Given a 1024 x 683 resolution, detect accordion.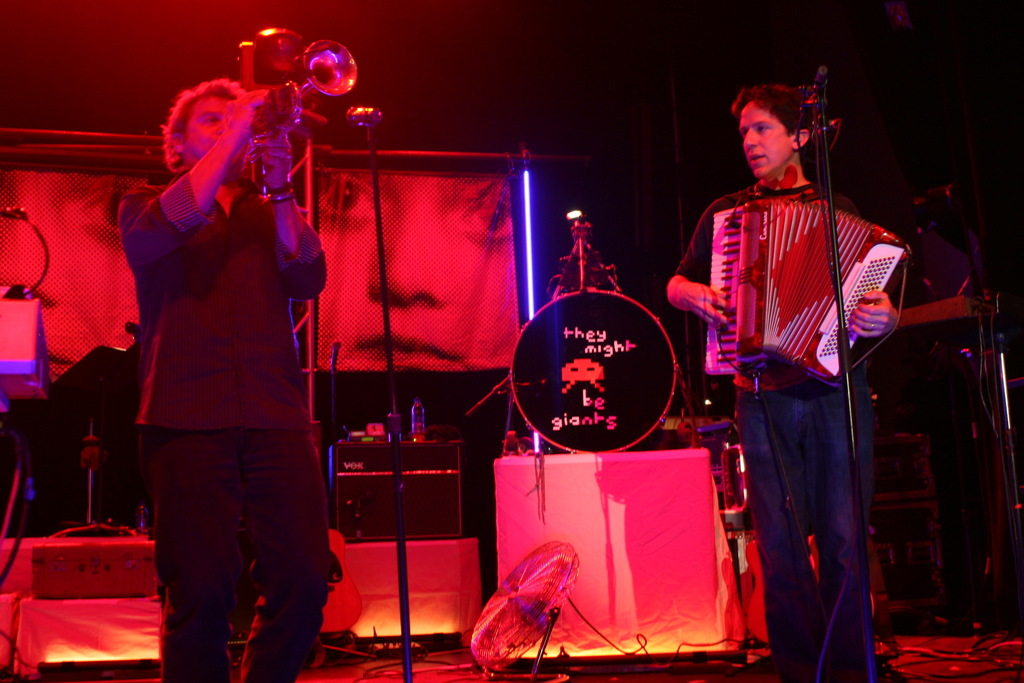
BBox(703, 196, 911, 390).
